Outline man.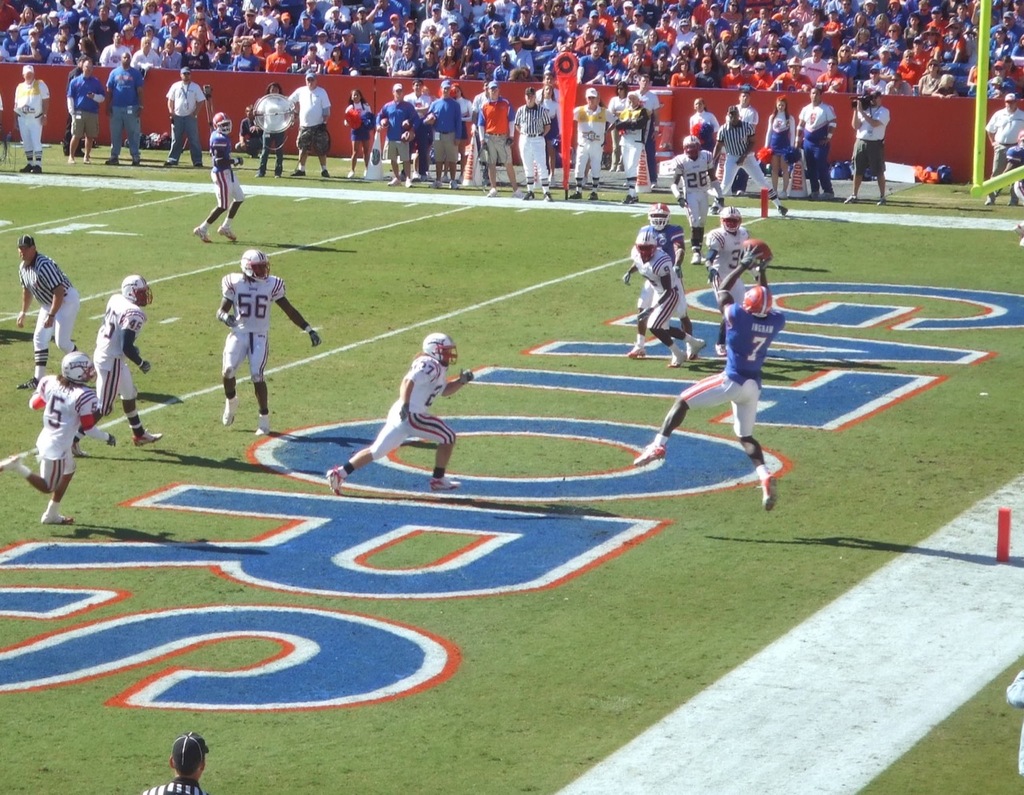
Outline: bbox=[669, 135, 724, 261].
